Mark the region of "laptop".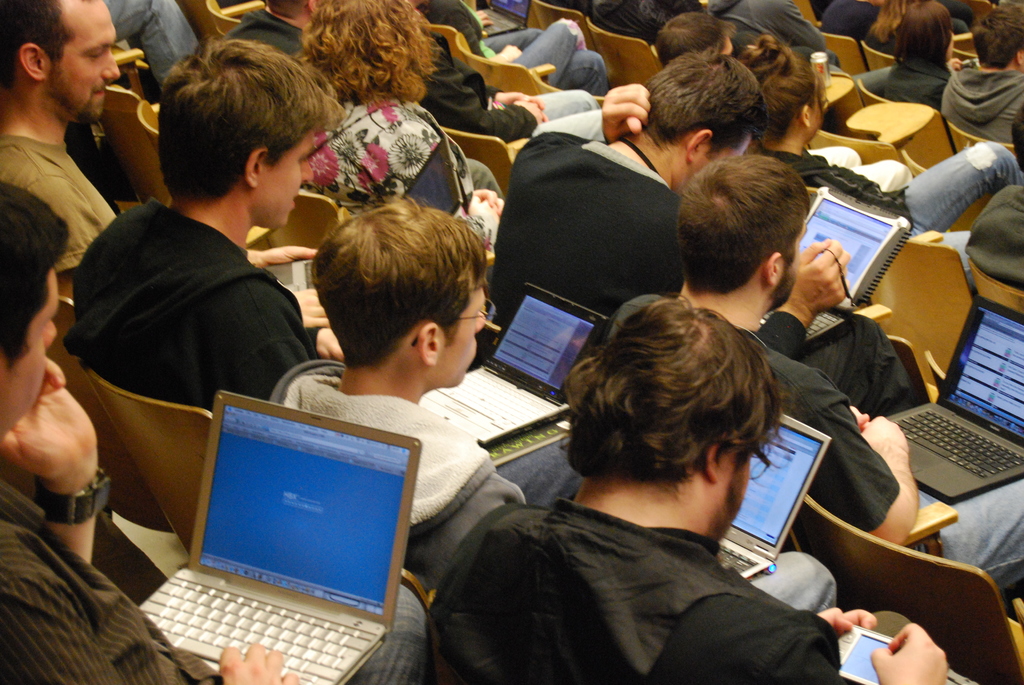
Region: BBox(291, 136, 465, 294).
